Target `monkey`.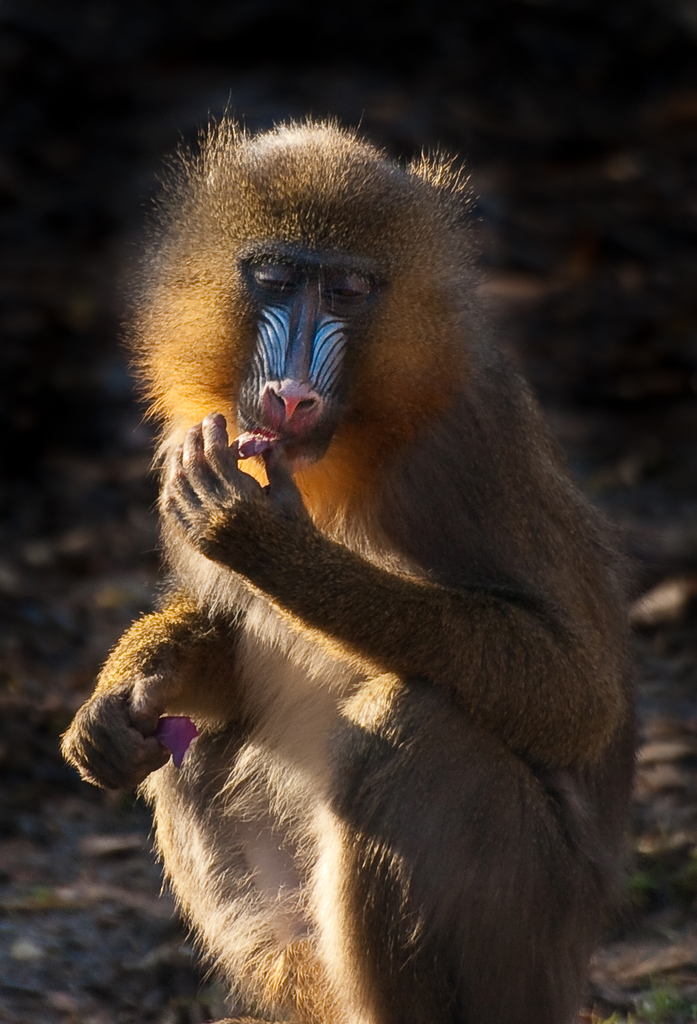
Target region: locate(55, 89, 669, 1023).
